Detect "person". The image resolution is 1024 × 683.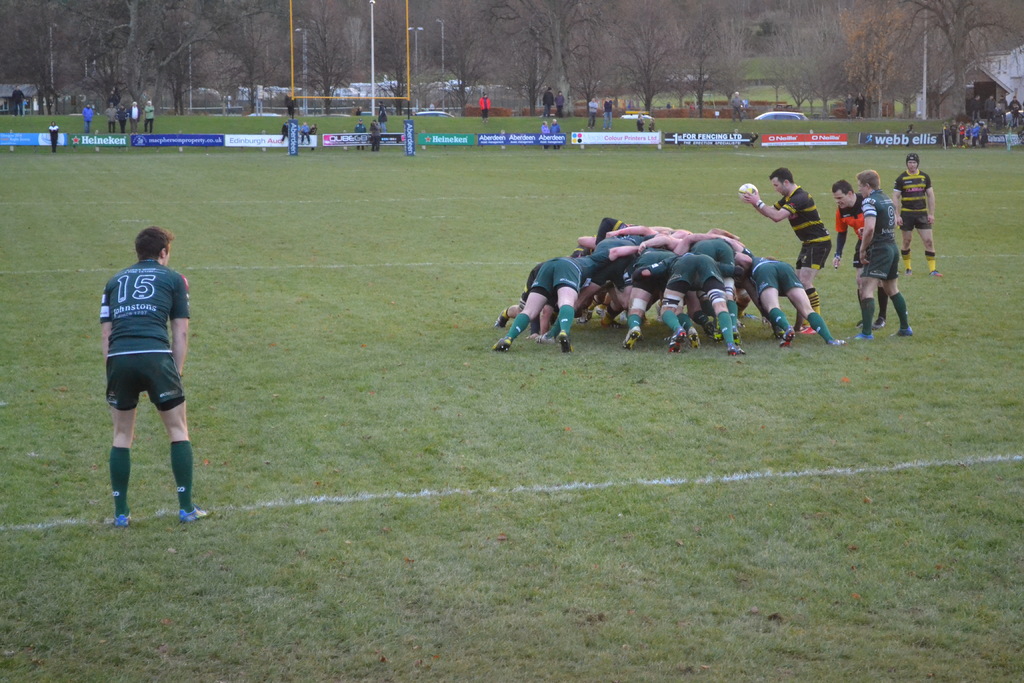
<bbox>369, 117, 383, 152</bbox>.
